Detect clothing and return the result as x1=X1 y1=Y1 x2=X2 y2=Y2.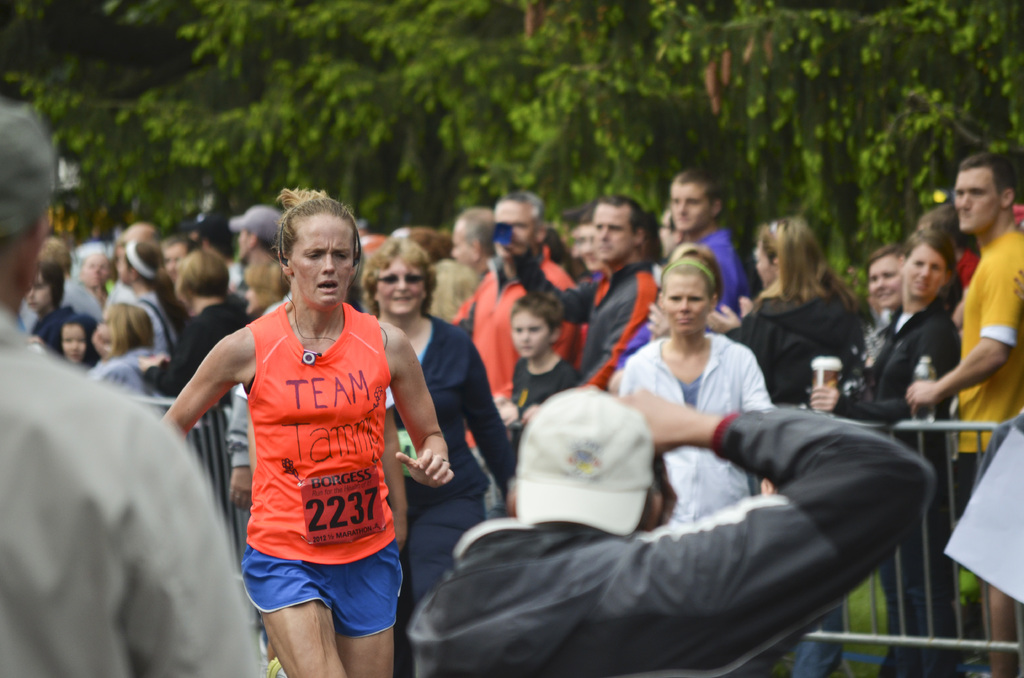
x1=206 y1=286 x2=391 y2=619.
